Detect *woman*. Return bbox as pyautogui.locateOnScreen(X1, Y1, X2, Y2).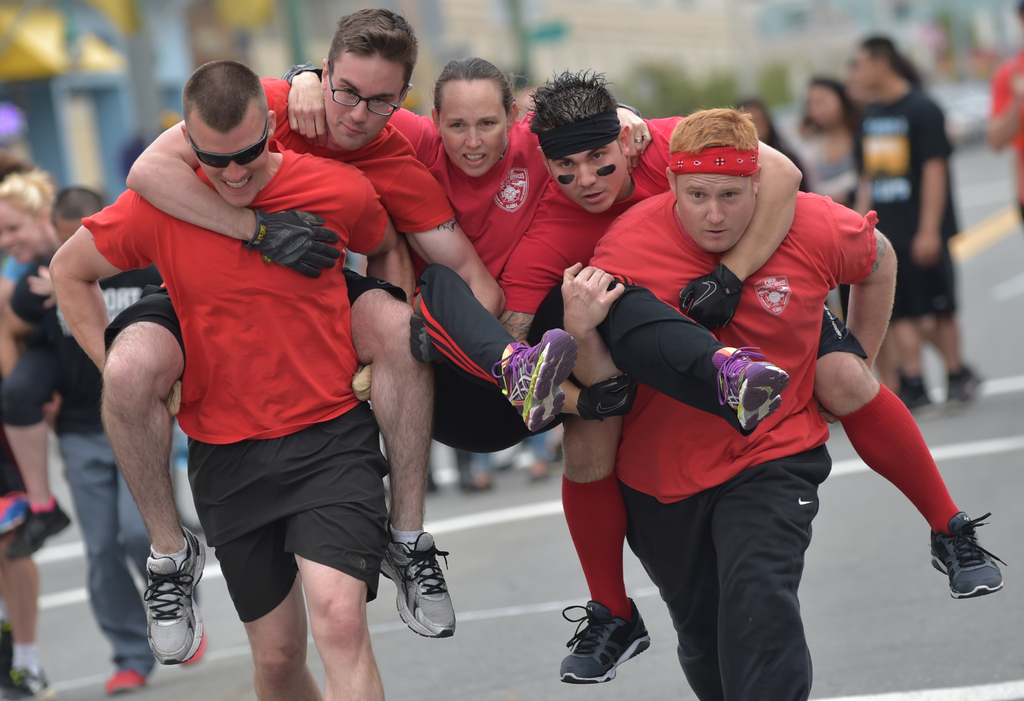
pyautogui.locateOnScreen(803, 76, 900, 385).
